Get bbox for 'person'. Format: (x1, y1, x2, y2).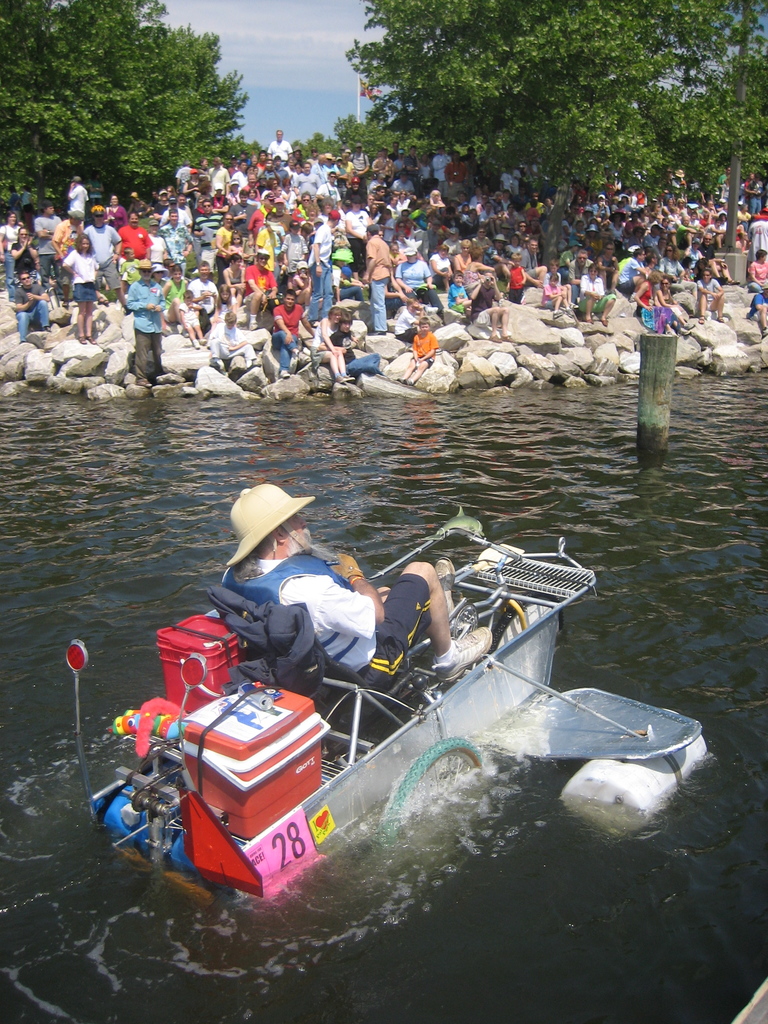
(62, 175, 100, 228).
